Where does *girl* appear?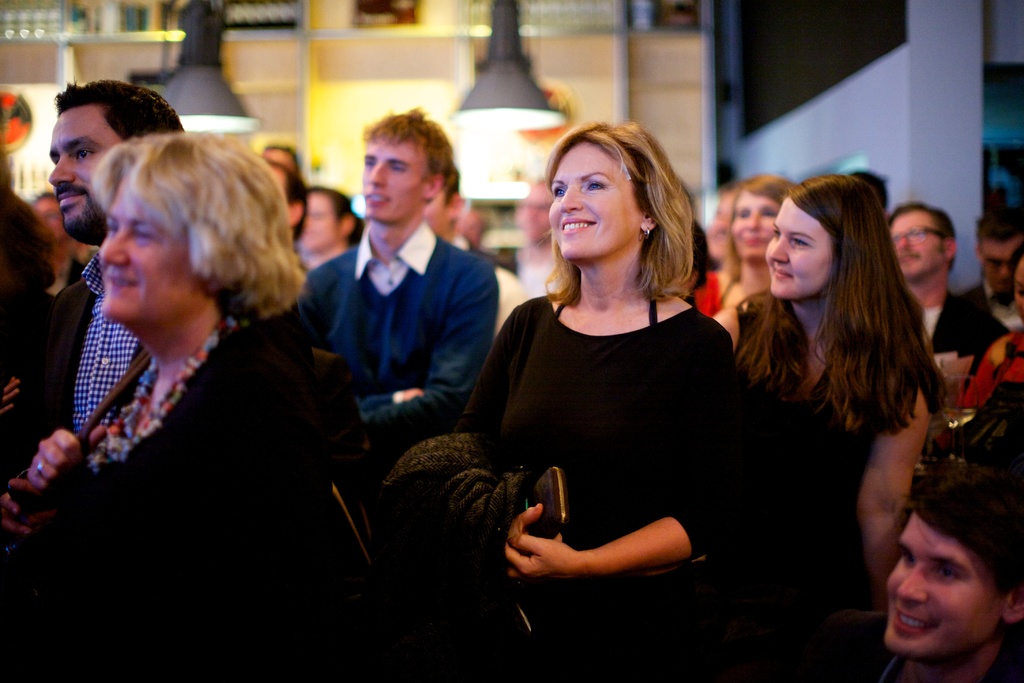
Appears at box=[465, 128, 762, 674].
